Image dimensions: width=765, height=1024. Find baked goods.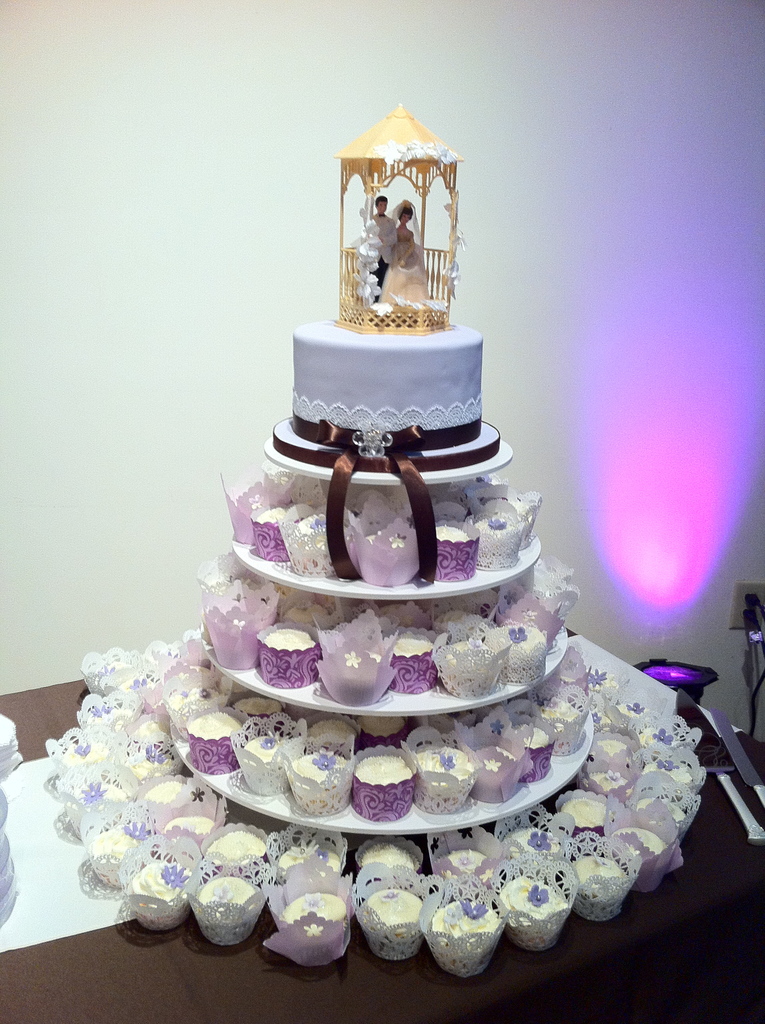
<bbox>433, 892, 508, 971</bbox>.
